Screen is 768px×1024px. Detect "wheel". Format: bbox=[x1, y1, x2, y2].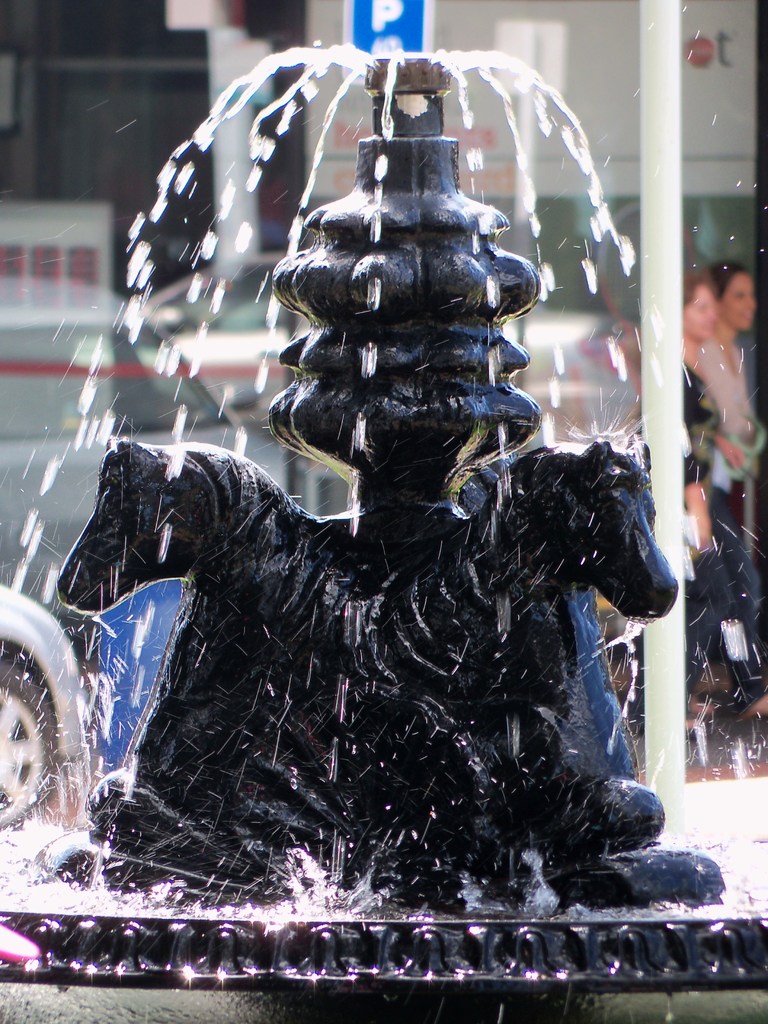
bbox=[0, 659, 65, 838].
